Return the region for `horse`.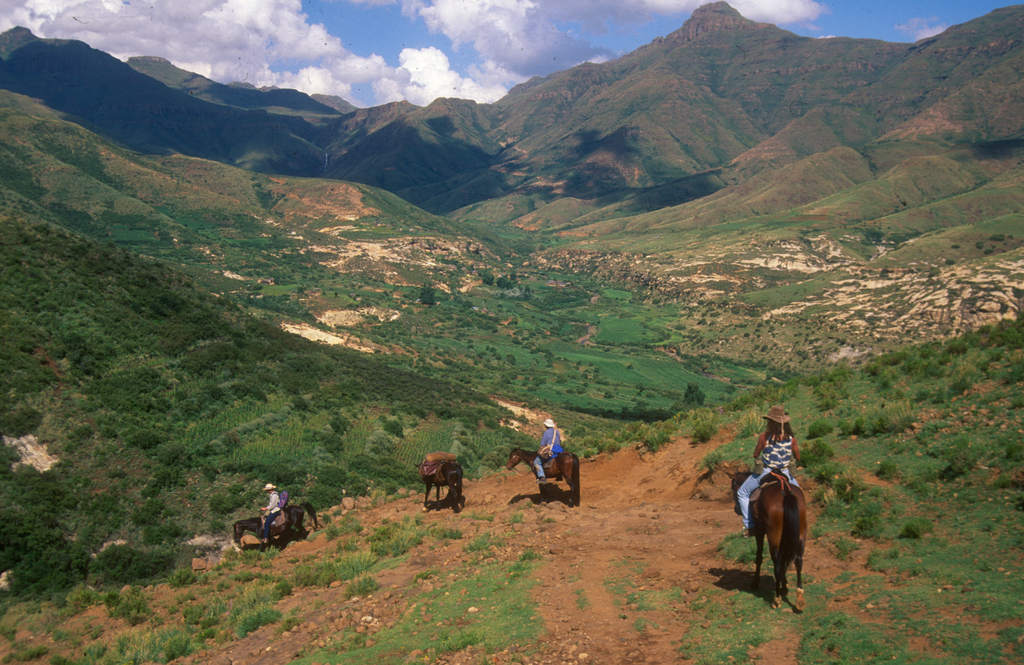
(x1=234, y1=498, x2=319, y2=548).
